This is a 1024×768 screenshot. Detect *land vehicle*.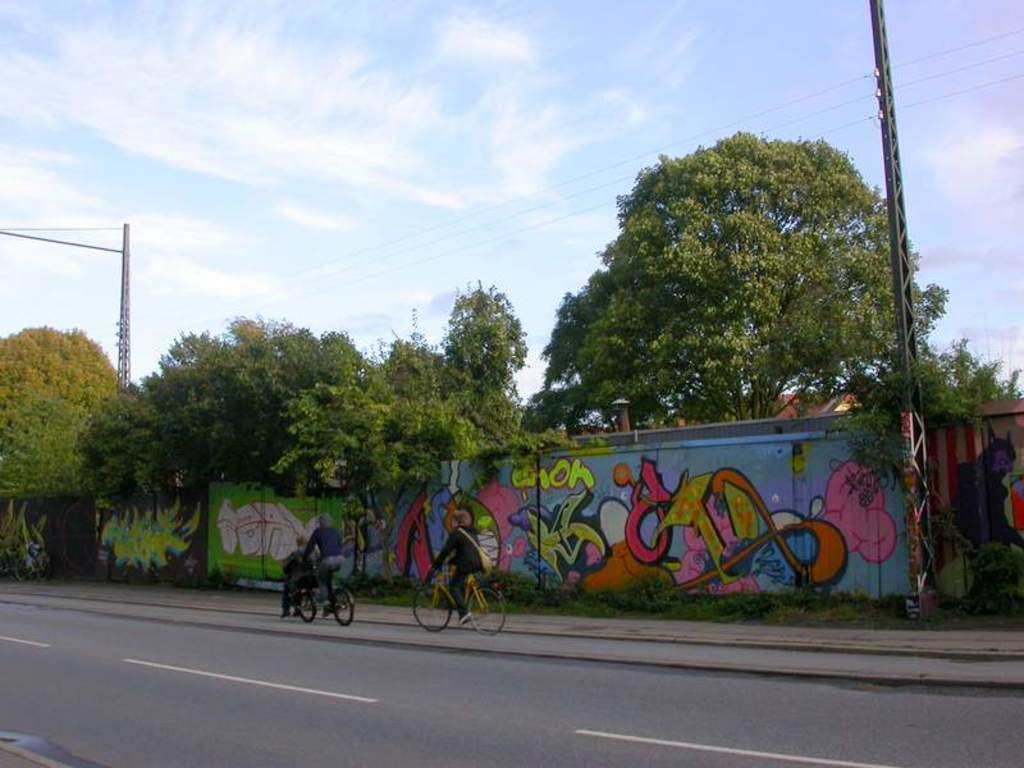
{"x1": 416, "y1": 564, "x2": 506, "y2": 639}.
